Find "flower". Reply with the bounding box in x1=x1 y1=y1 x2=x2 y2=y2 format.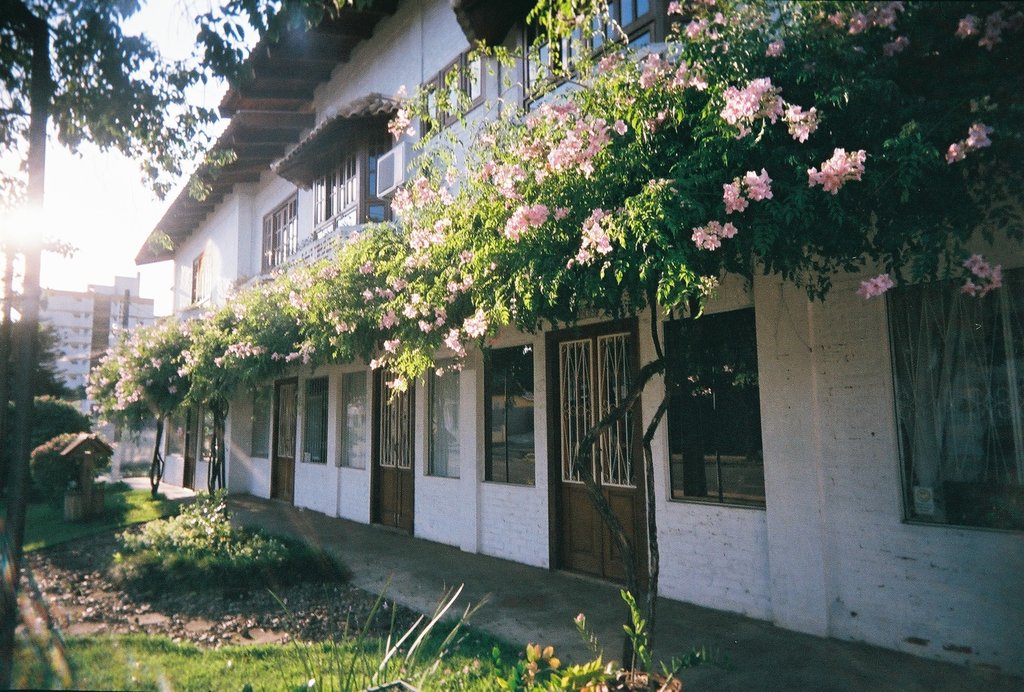
x1=722 y1=221 x2=740 y2=241.
